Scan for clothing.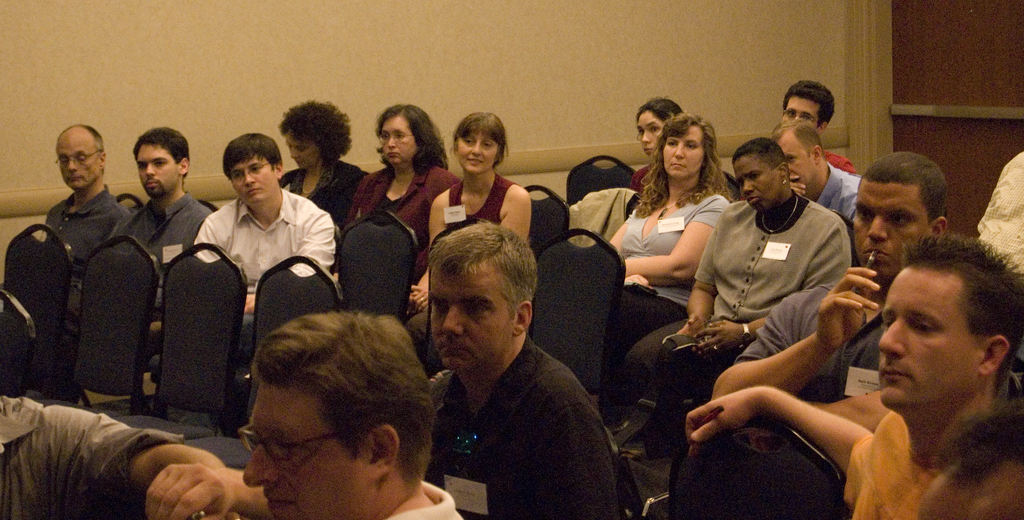
Scan result: box(825, 145, 854, 179).
